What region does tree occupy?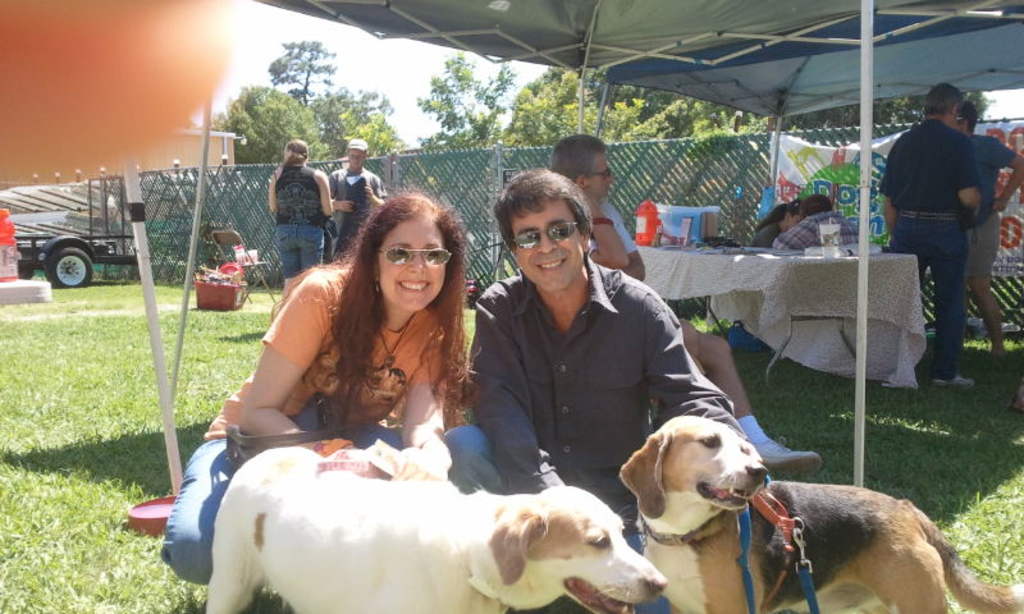
(x1=620, y1=81, x2=773, y2=141).
